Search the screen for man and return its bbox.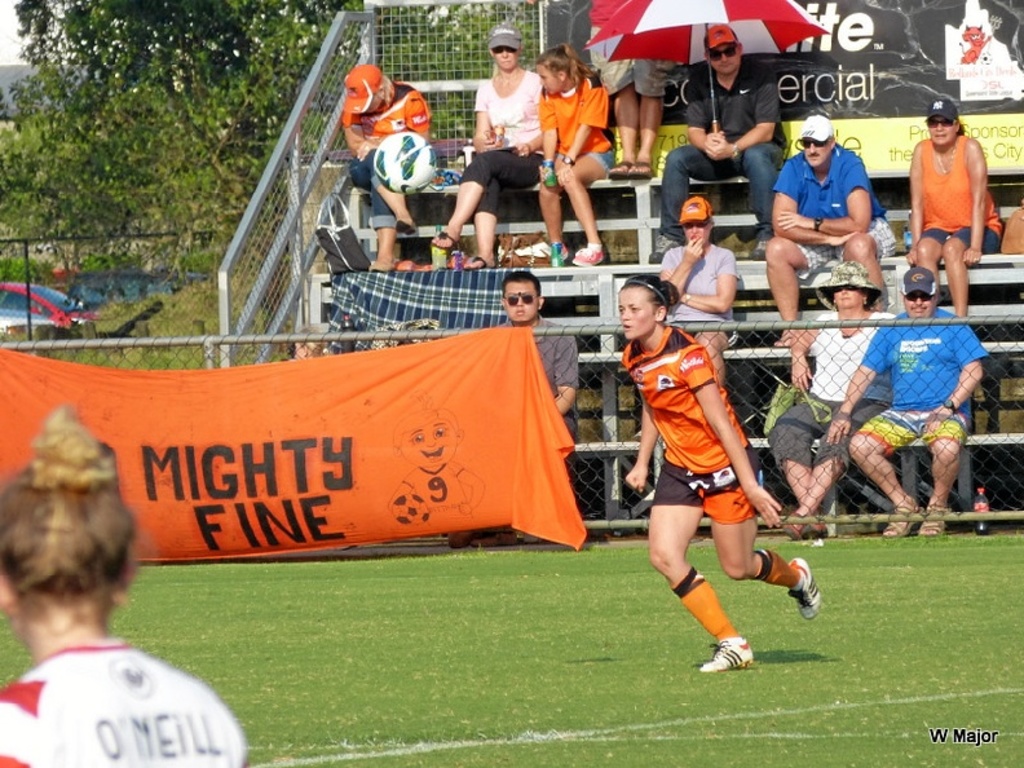
Found: bbox=[446, 270, 577, 549].
